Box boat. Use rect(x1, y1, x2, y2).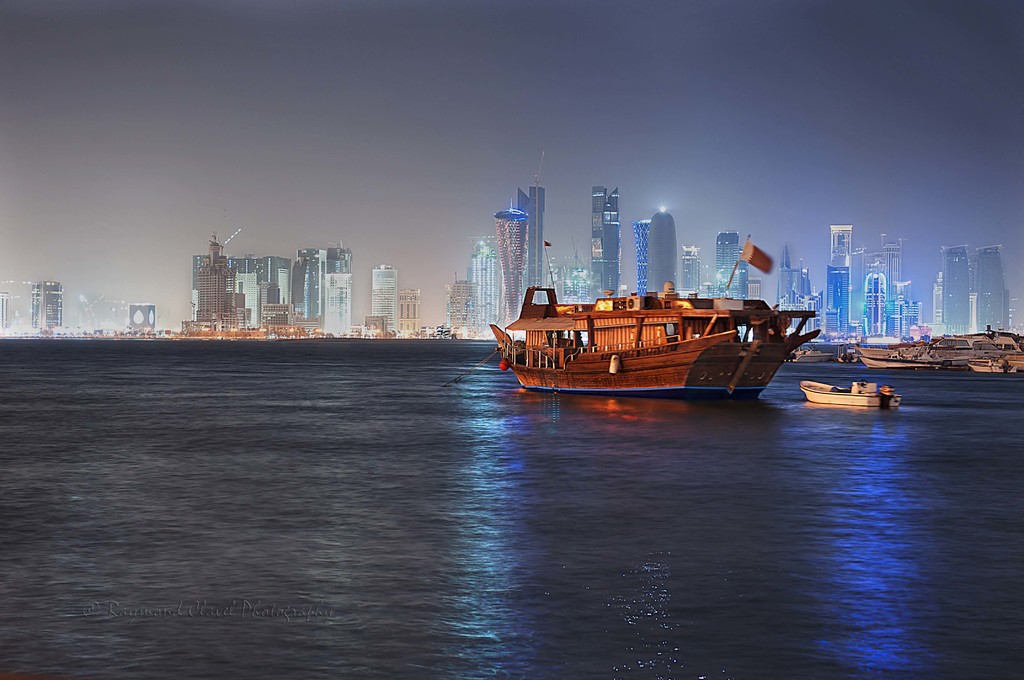
rect(963, 357, 1023, 380).
